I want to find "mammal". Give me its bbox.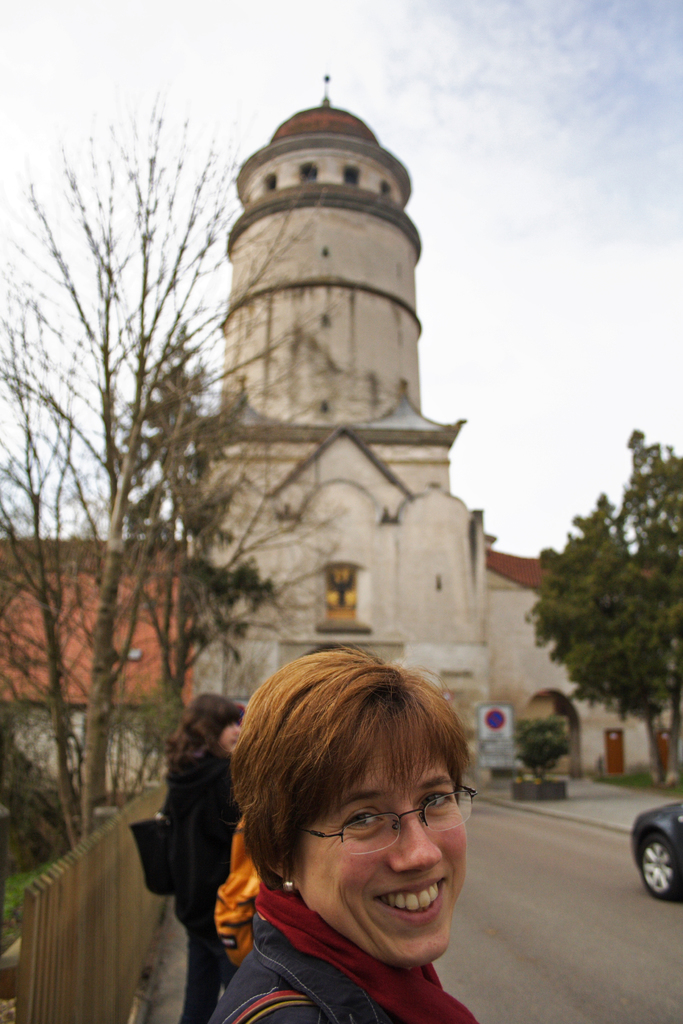
pyautogui.locateOnScreen(167, 694, 251, 1023).
